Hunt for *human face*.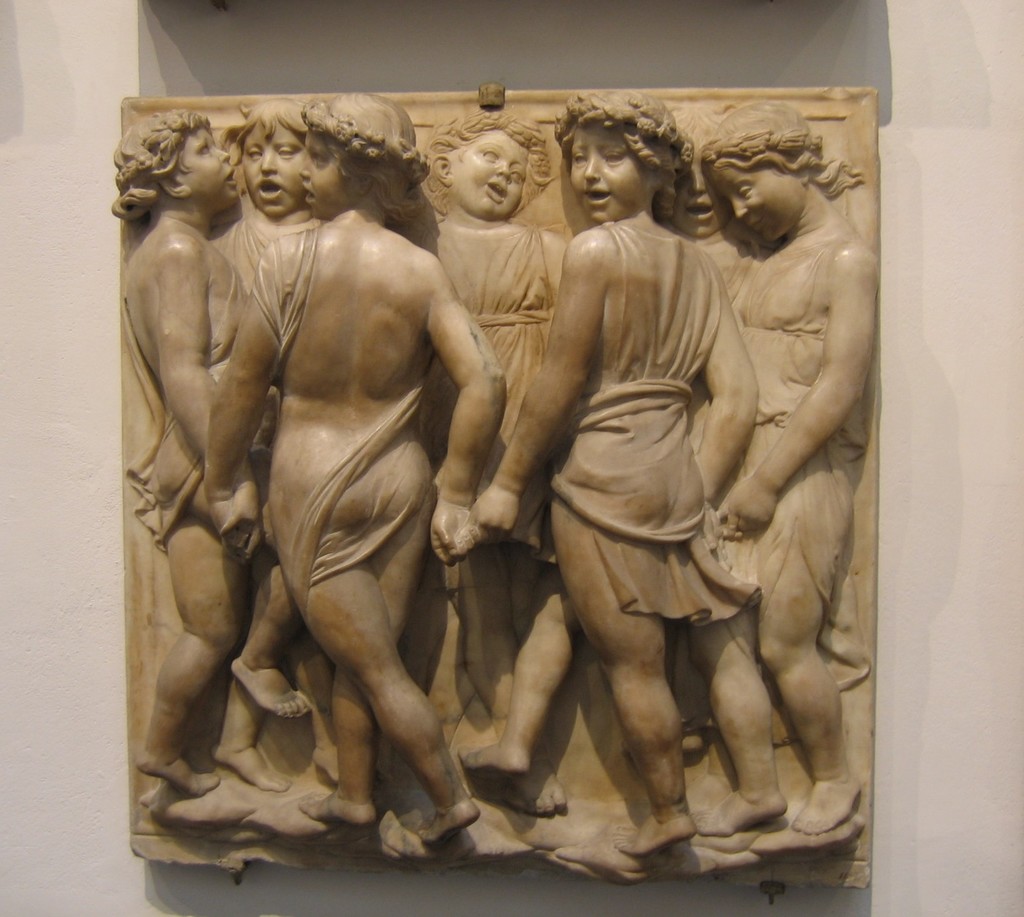
Hunted down at box=[303, 133, 345, 208].
